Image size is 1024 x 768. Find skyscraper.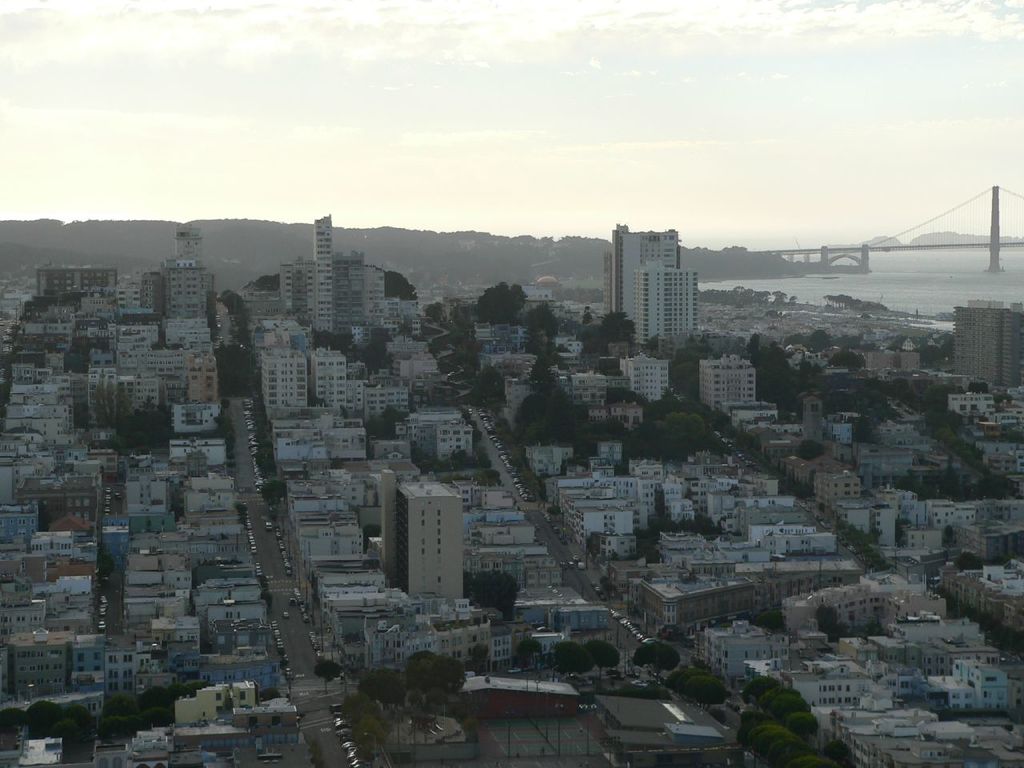
<bbox>611, 222, 681, 322</bbox>.
